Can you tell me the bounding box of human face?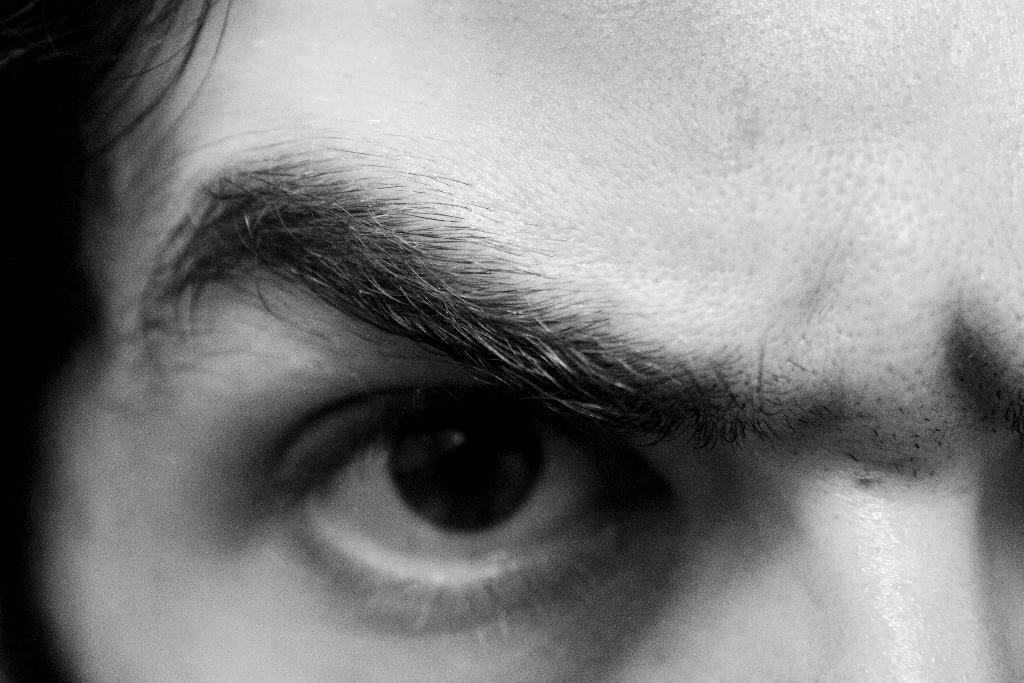
detection(2, 0, 1023, 682).
